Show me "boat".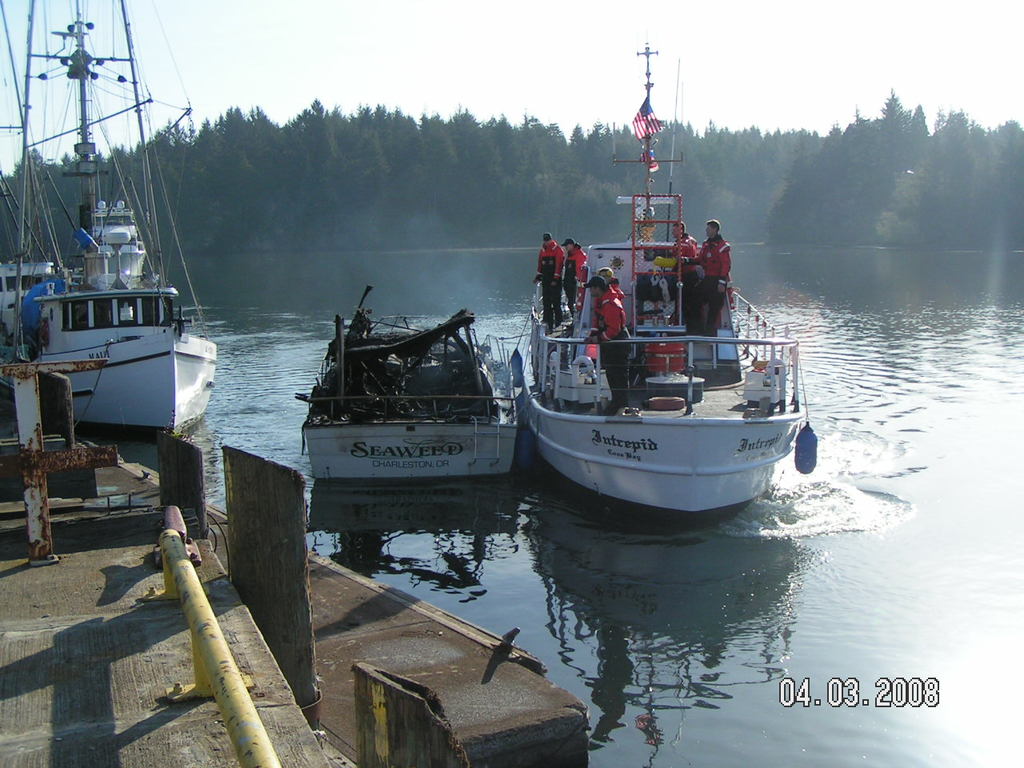
"boat" is here: {"left": 0, "top": 0, "right": 219, "bottom": 434}.
